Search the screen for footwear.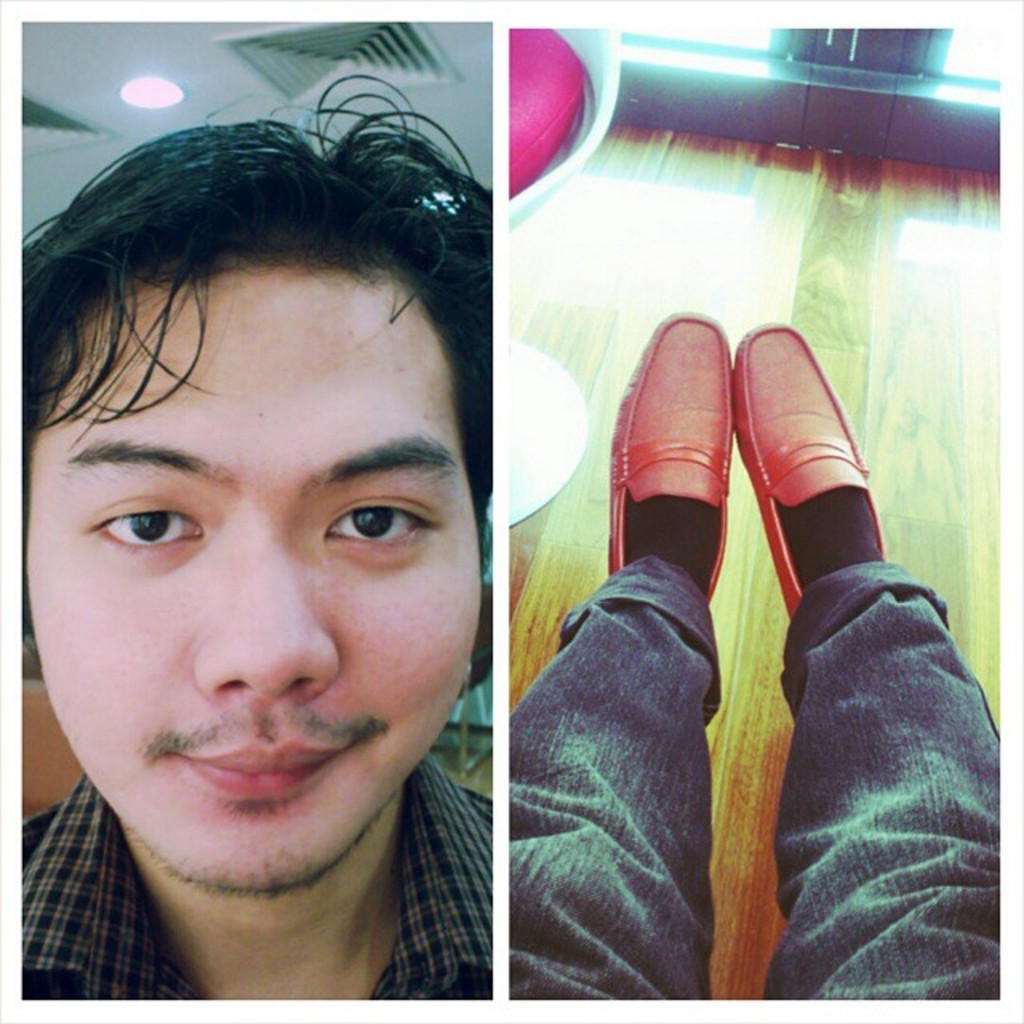
Found at left=731, top=330, right=898, bottom=616.
